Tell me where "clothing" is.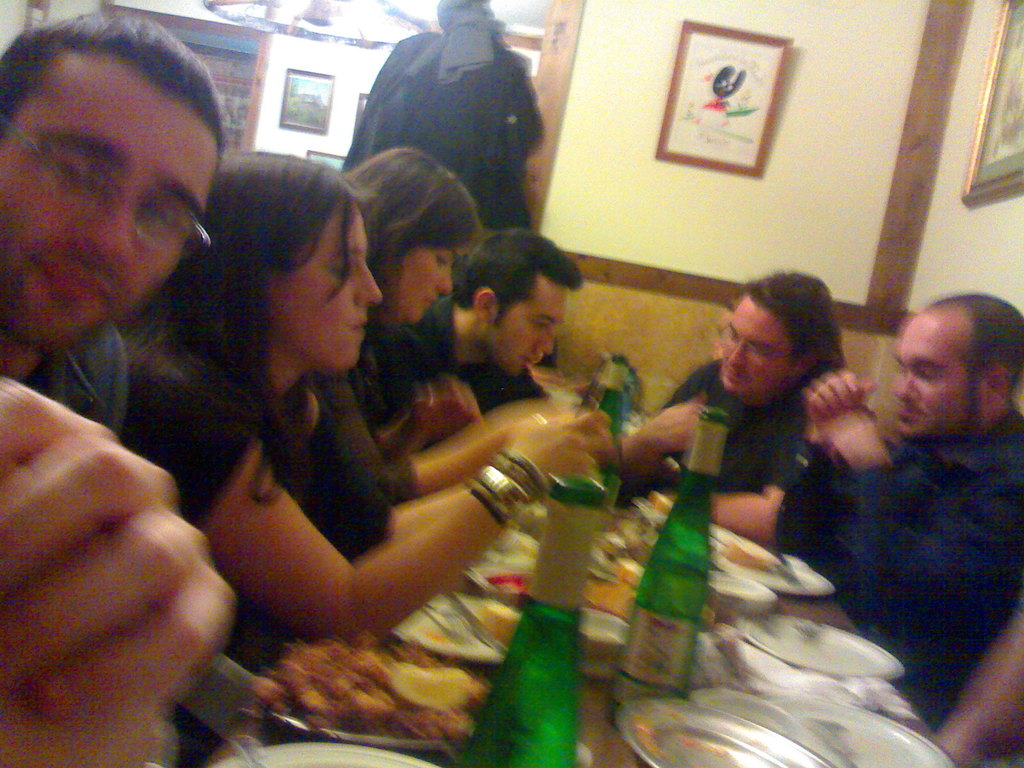
"clothing" is at <bbox>26, 319, 125, 437</bbox>.
